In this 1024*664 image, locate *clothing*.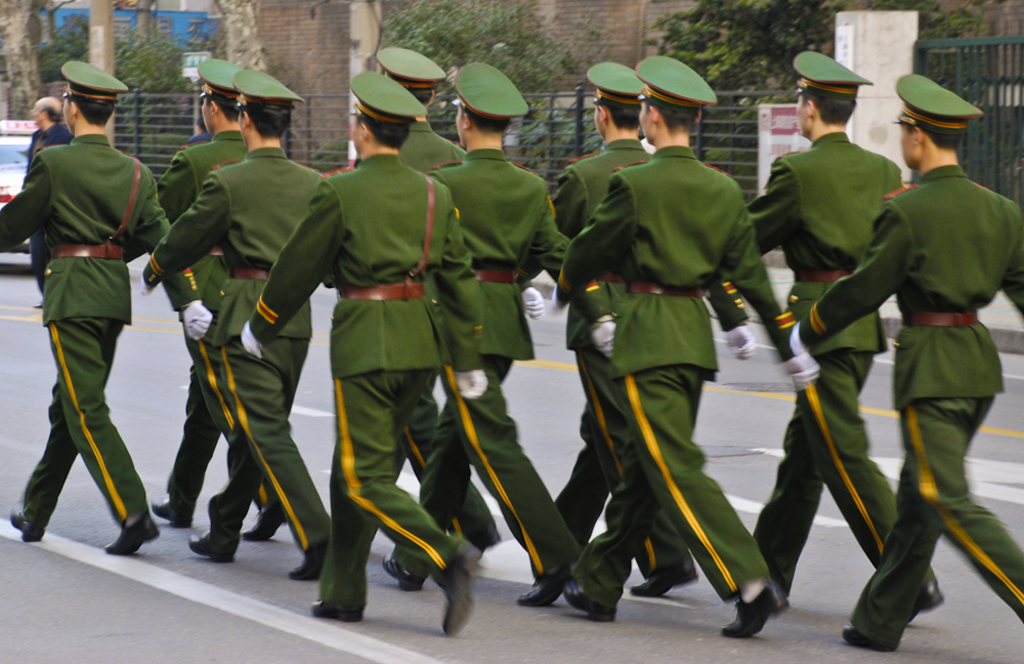
Bounding box: {"left": 793, "top": 149, "right": 1023, "bottom": 645}.
